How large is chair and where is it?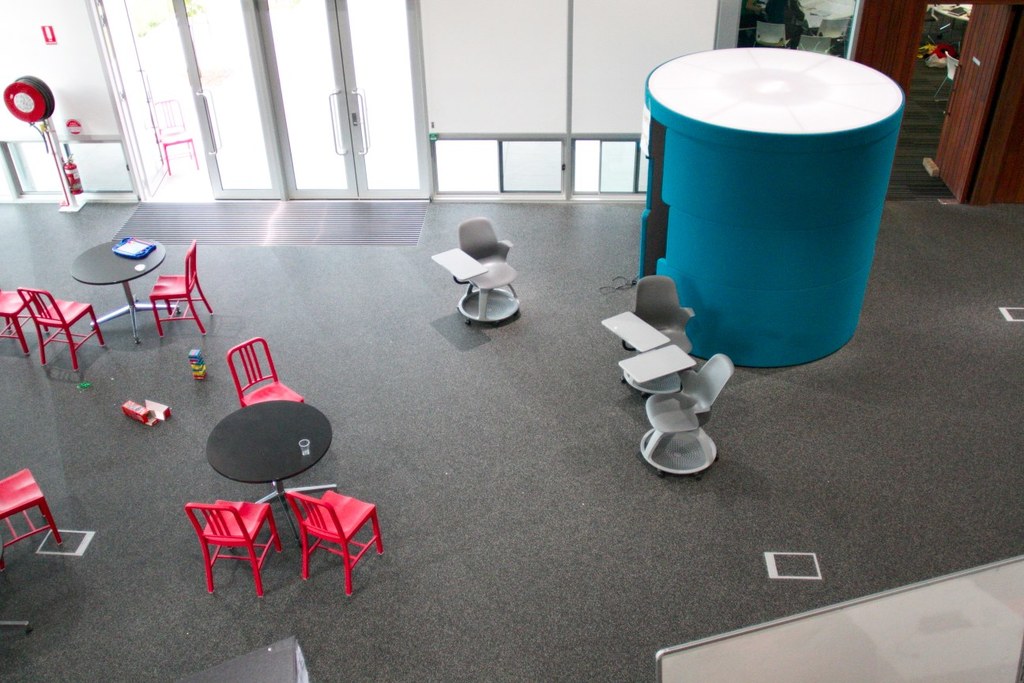
Bounding box: (187,500,287,598).
